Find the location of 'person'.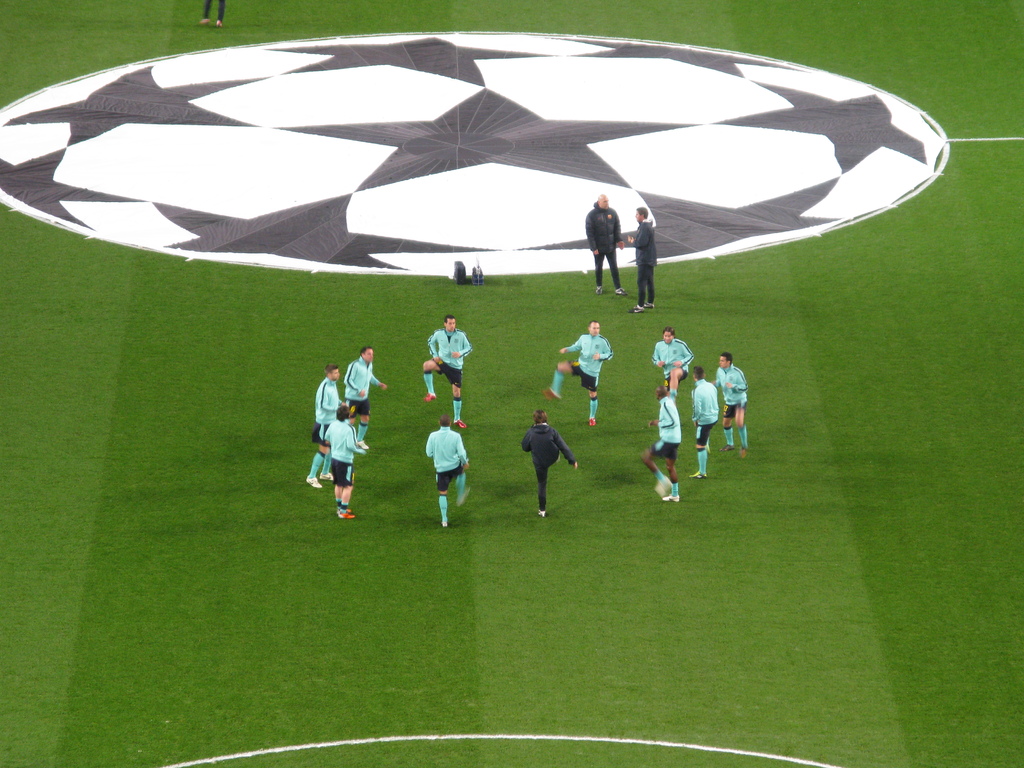
Location: bbox=(524, 402, 580, 516).
